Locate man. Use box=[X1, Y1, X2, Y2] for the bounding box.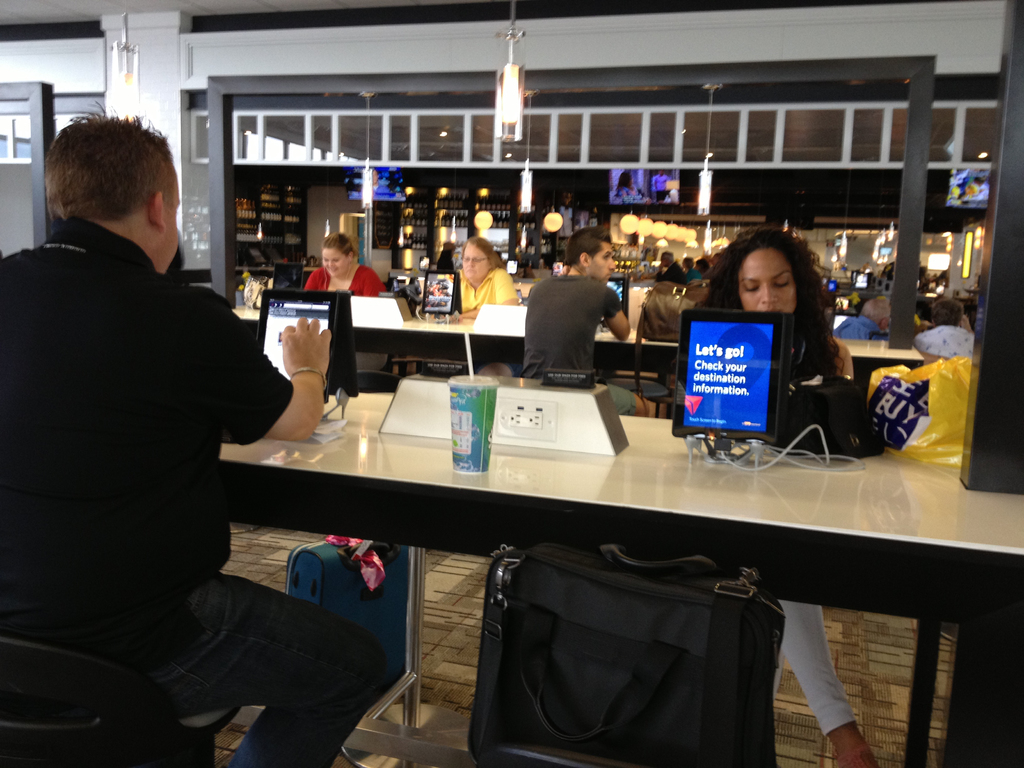
box=[518, 253, 632, 375].
